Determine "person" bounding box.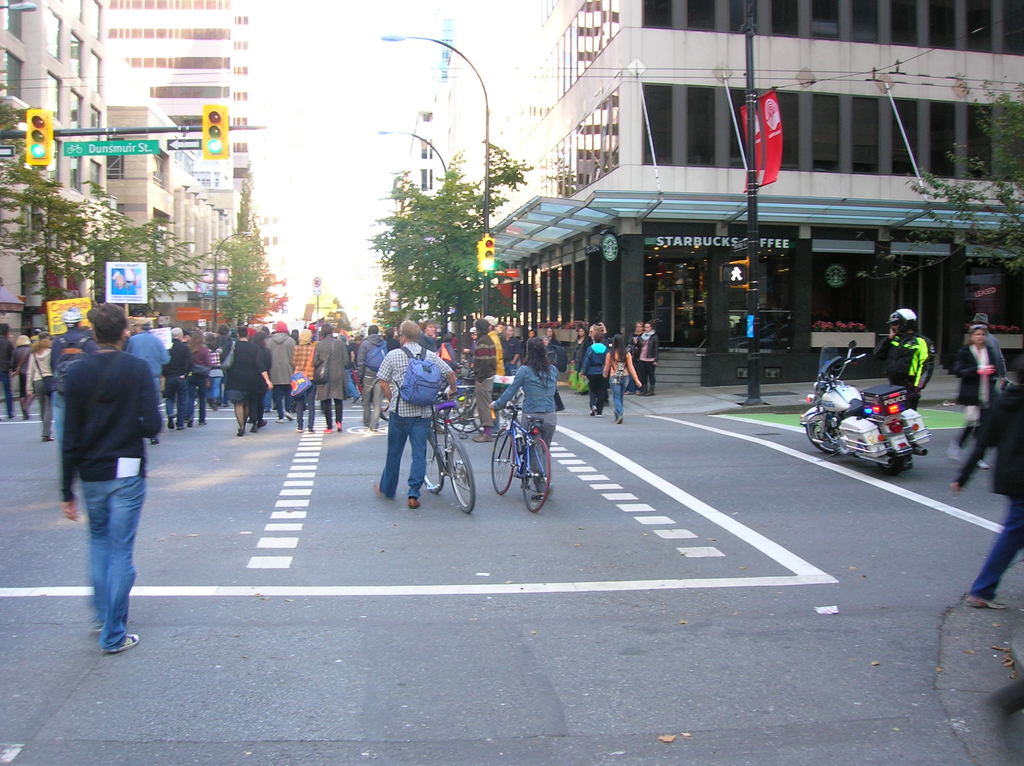
Determined: bbox(602, 333, 643, 423).
